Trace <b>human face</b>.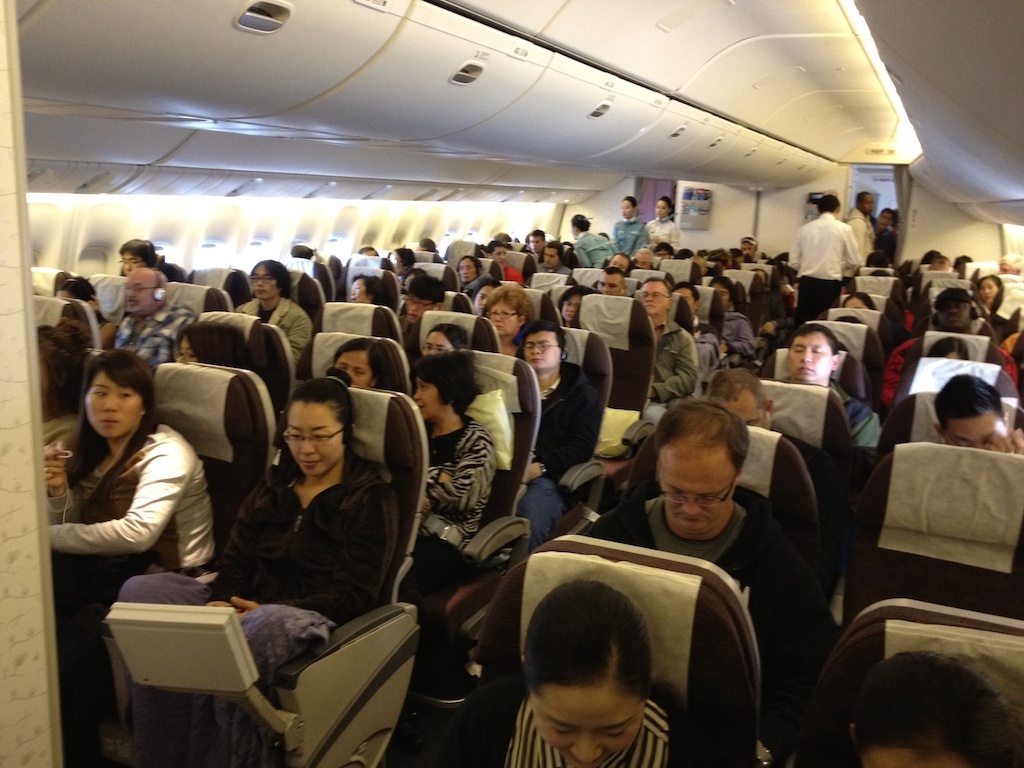
Traced to Rect(624, 195, 637, 216).
